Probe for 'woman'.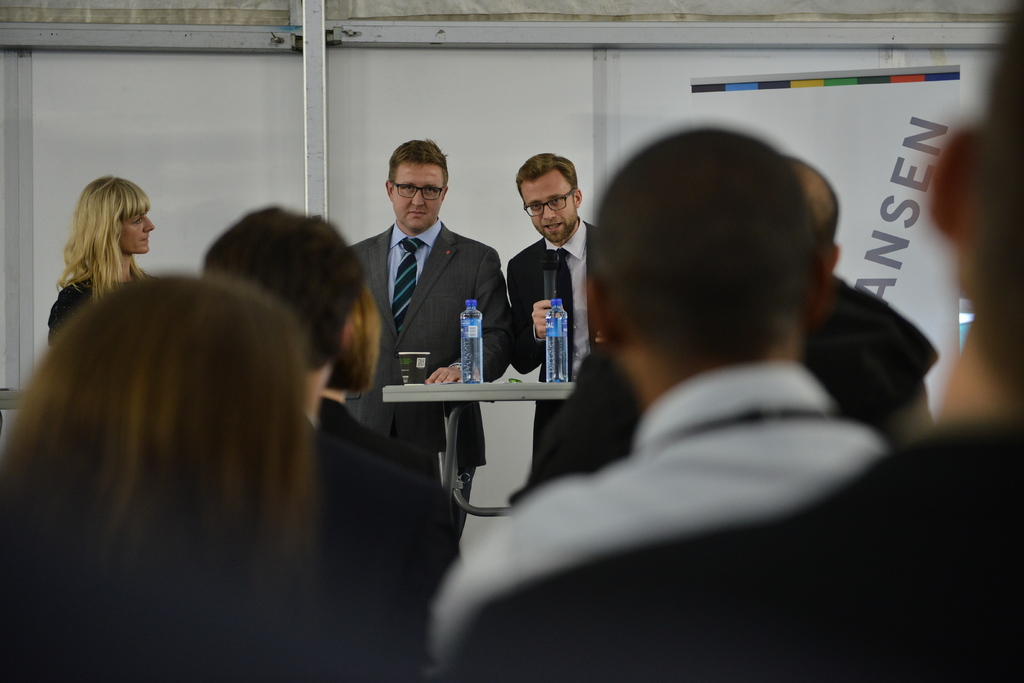
Probe result: <bbox>322, 286, 448, 491</bbox>.
